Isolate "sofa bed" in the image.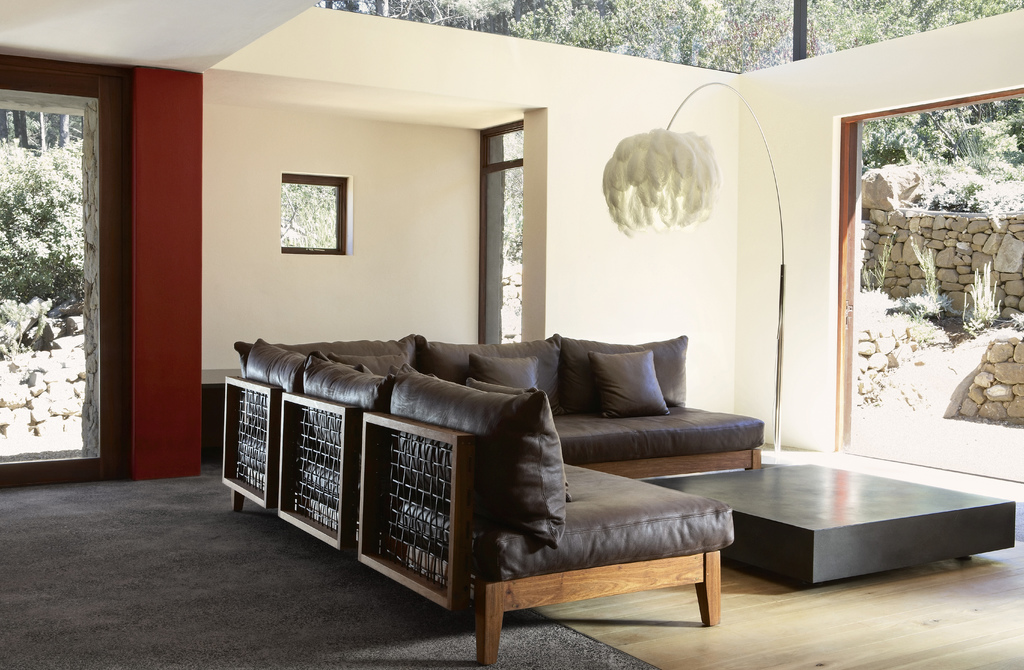
Isolated region: (x1=220, y1=327, x2=770, y2=669).
